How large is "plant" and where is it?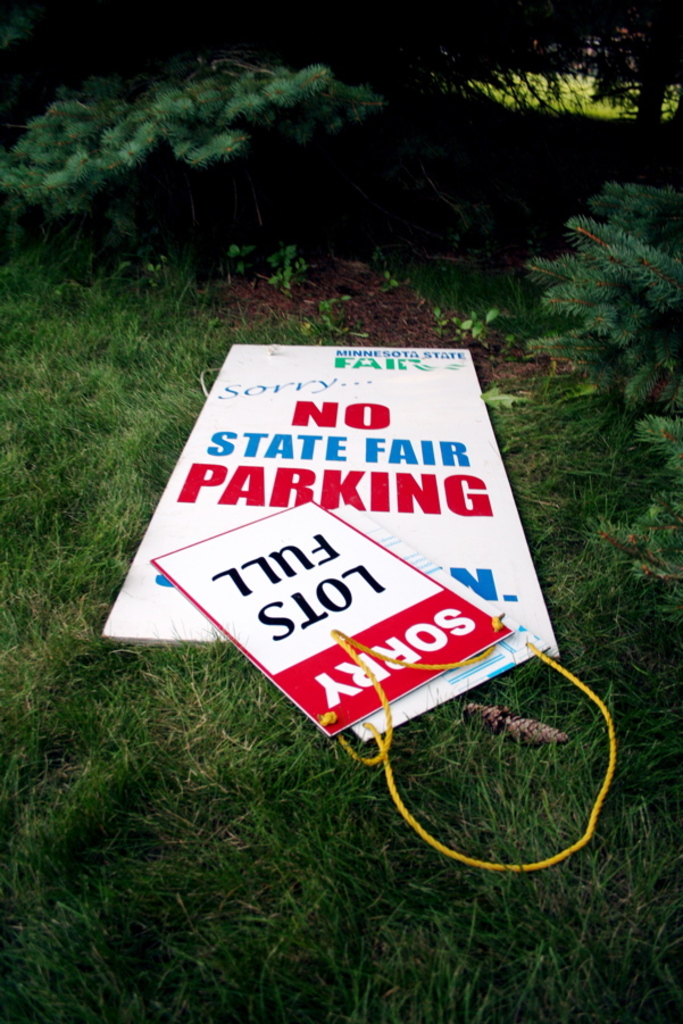
Bounding box: bbox=[607, 492, 678, 589].
